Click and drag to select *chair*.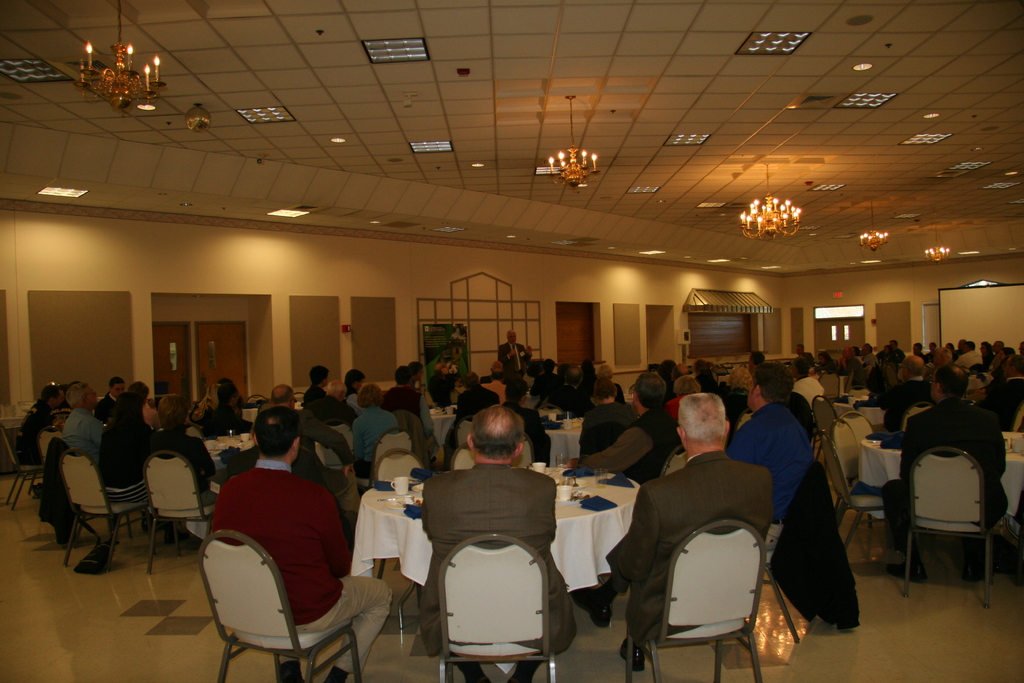
Selection: (433, 531, 557, 682).
